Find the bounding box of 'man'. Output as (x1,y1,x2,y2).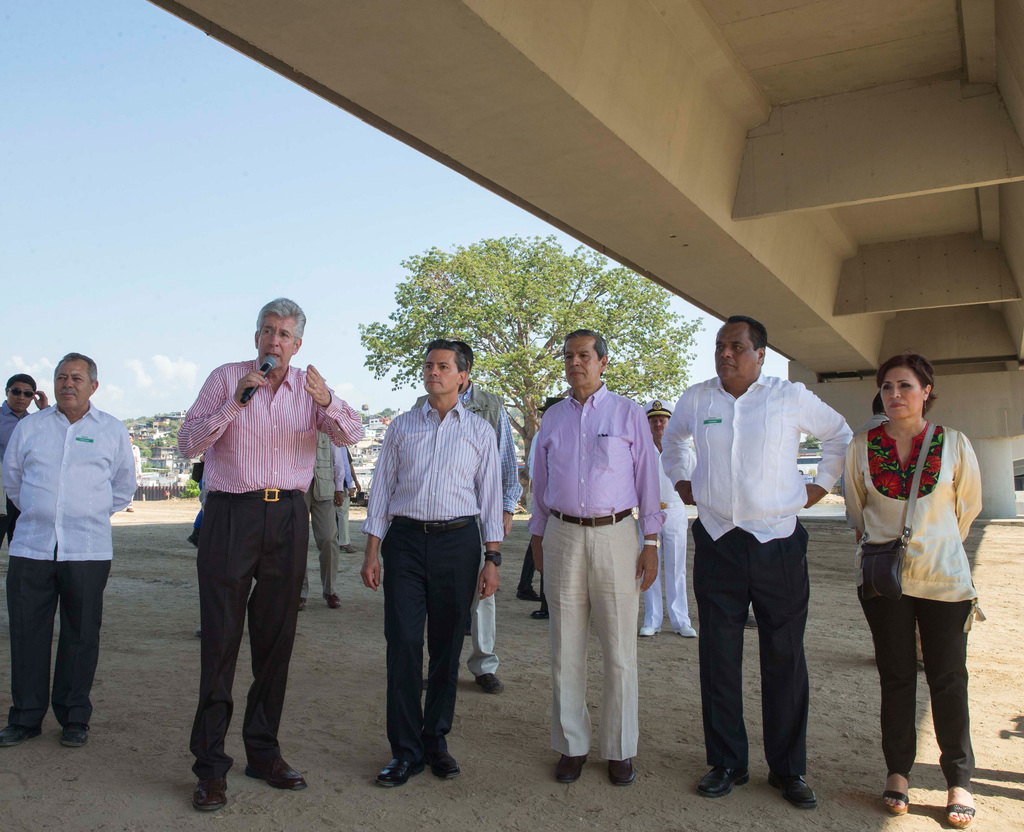
(364,341,503,786).
